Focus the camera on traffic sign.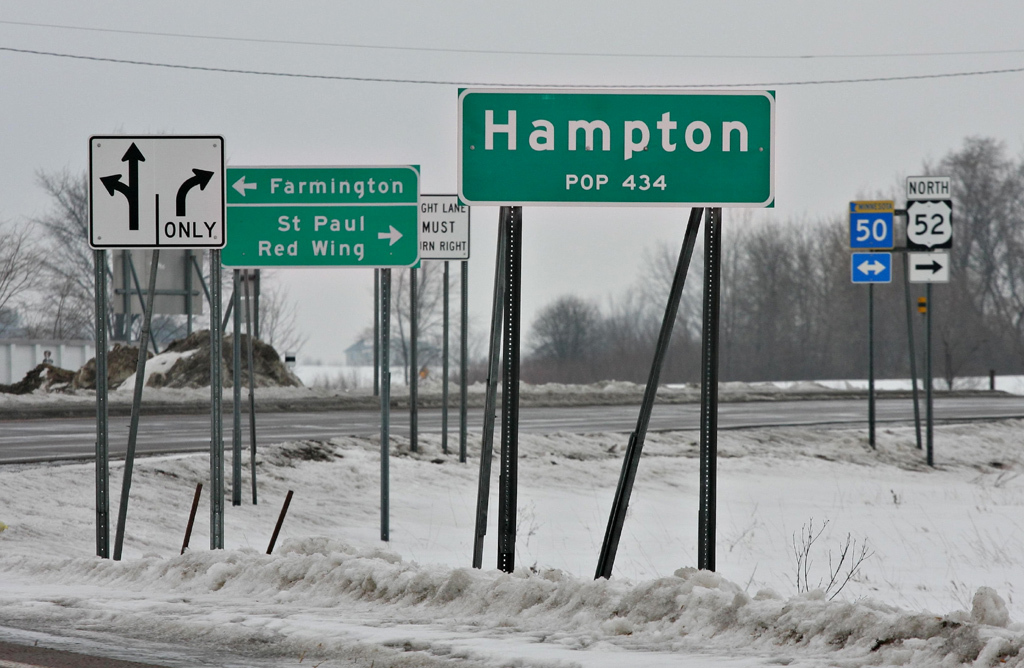
Focus region: region(453, 83, 779, 206).
